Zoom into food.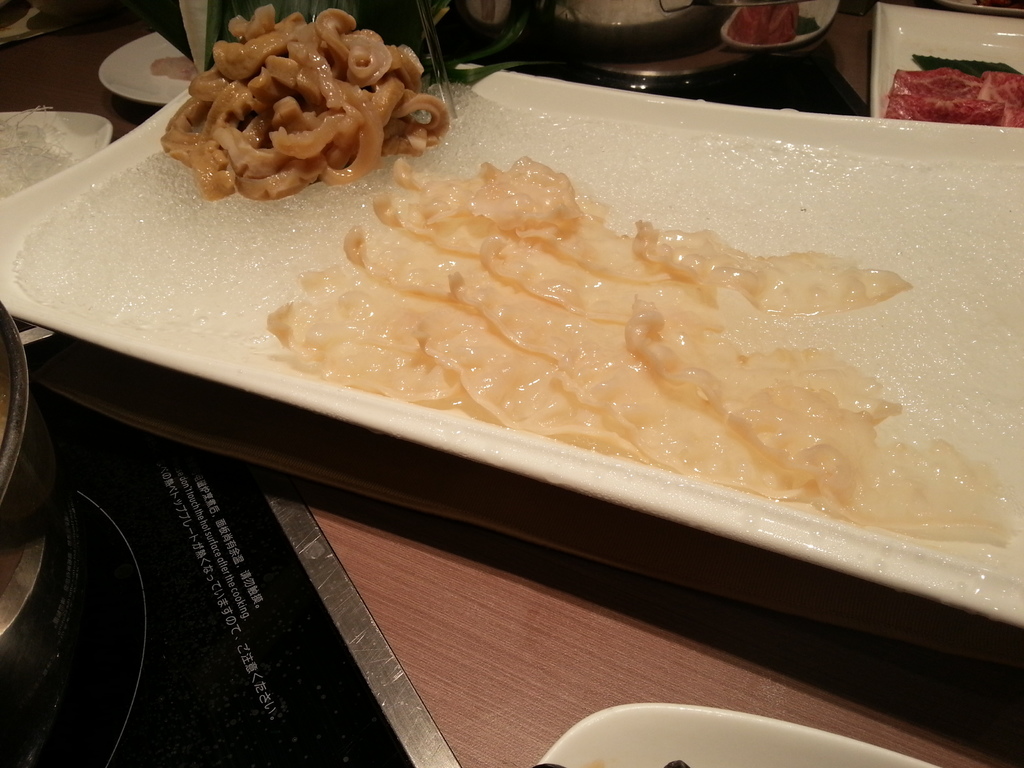
Zoom target: Rect(150, 0, 428, 205).
